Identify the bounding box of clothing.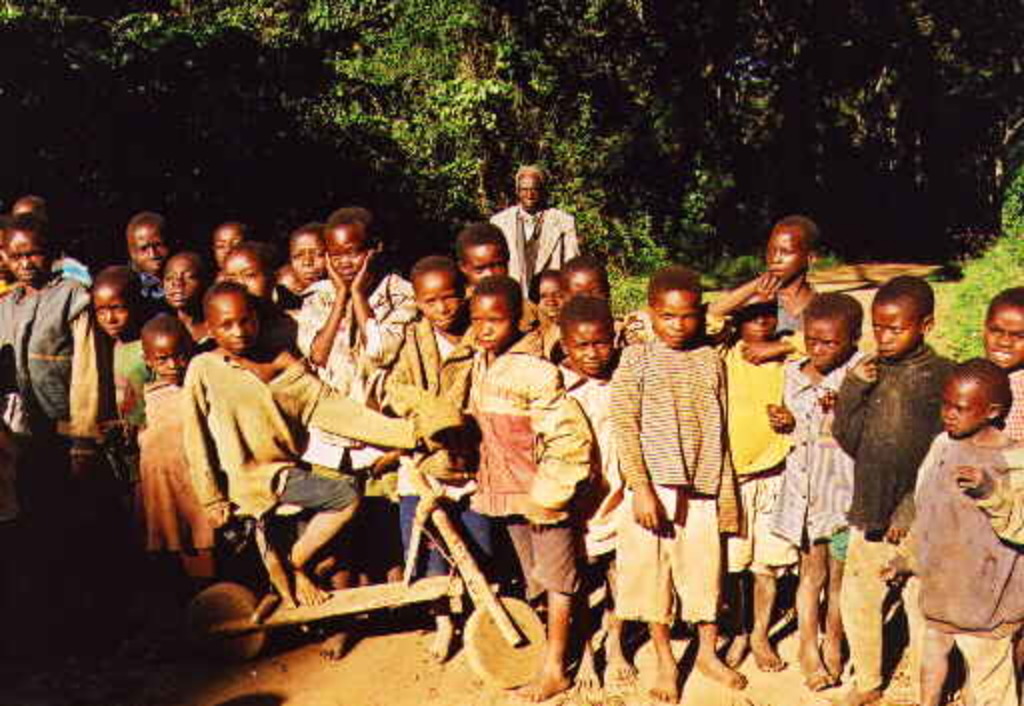
BBox(828, 336, 950, 694).
